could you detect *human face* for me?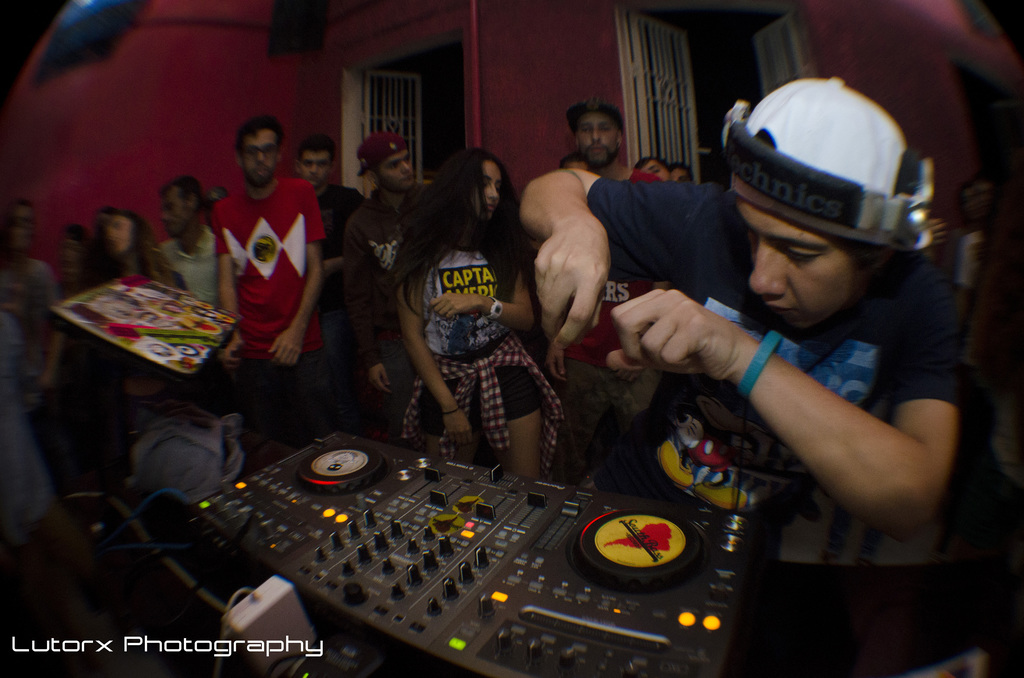
Detection result: BBox(731, 204, 865, 336).
